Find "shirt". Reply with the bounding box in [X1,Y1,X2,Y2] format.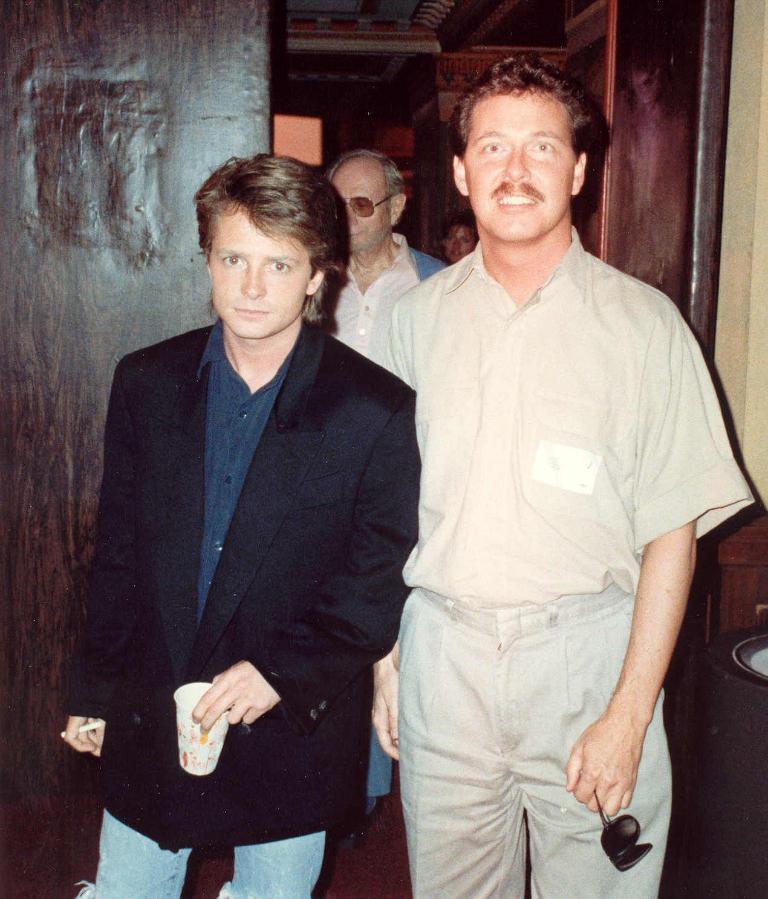
[321,228,421,372].
